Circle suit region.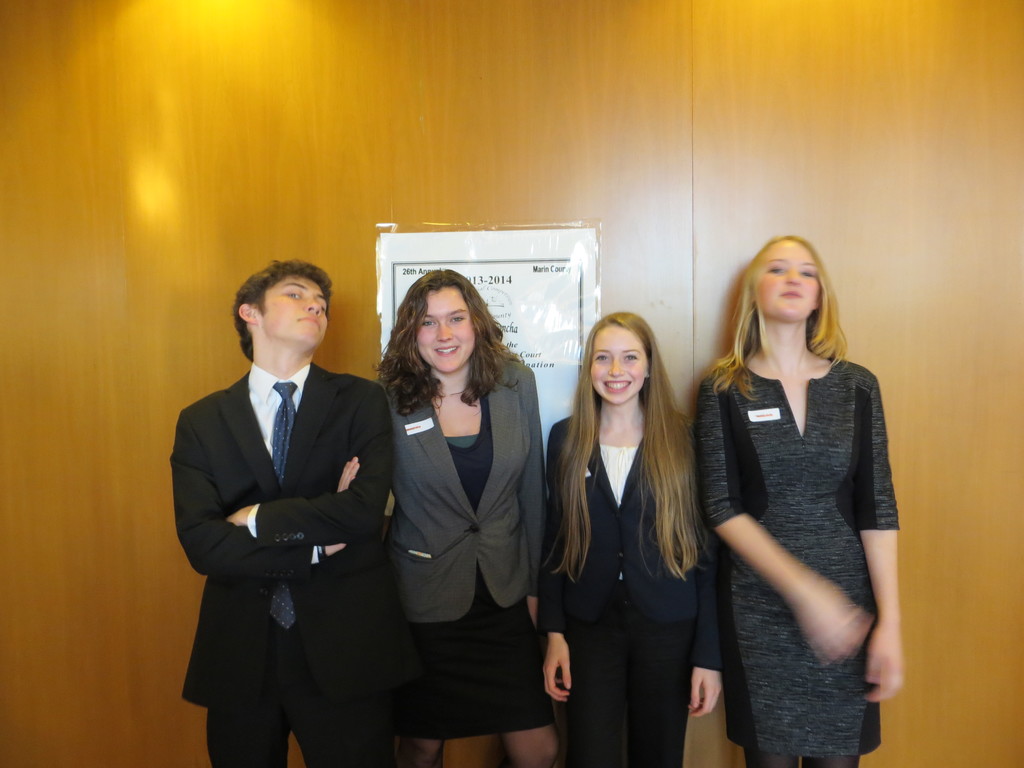
Region: x1=545 y1=412 x2=730 y2=675.
